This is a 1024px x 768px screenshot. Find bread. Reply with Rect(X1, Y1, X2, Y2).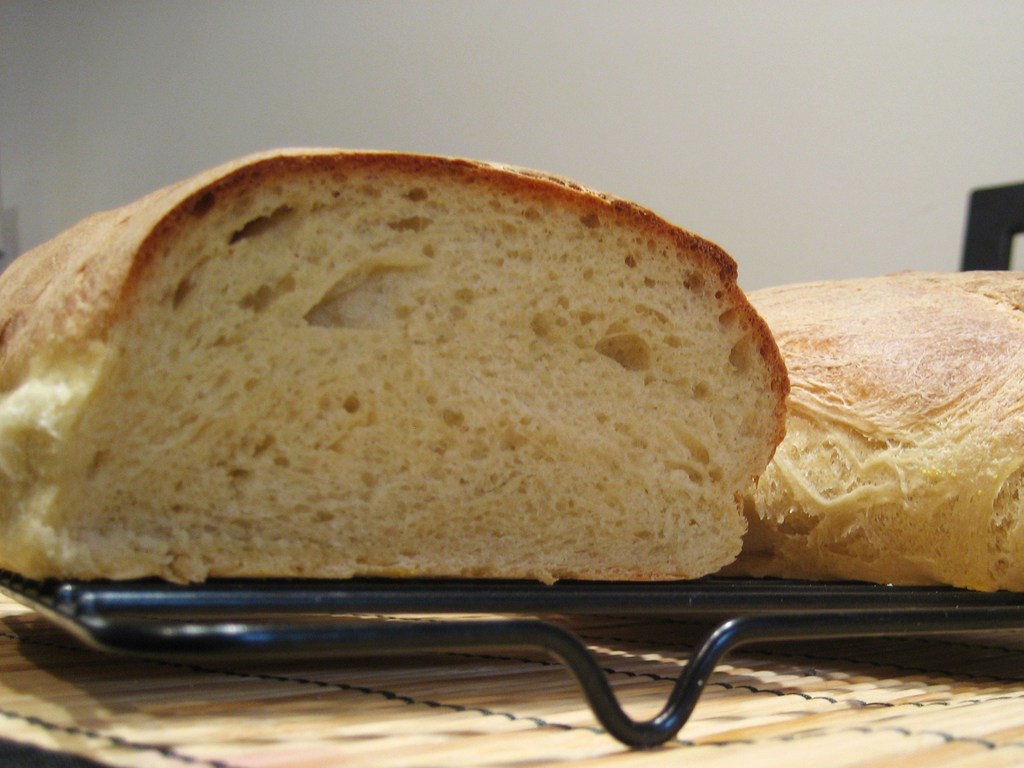
Rect(0, 147, 794, 577).
